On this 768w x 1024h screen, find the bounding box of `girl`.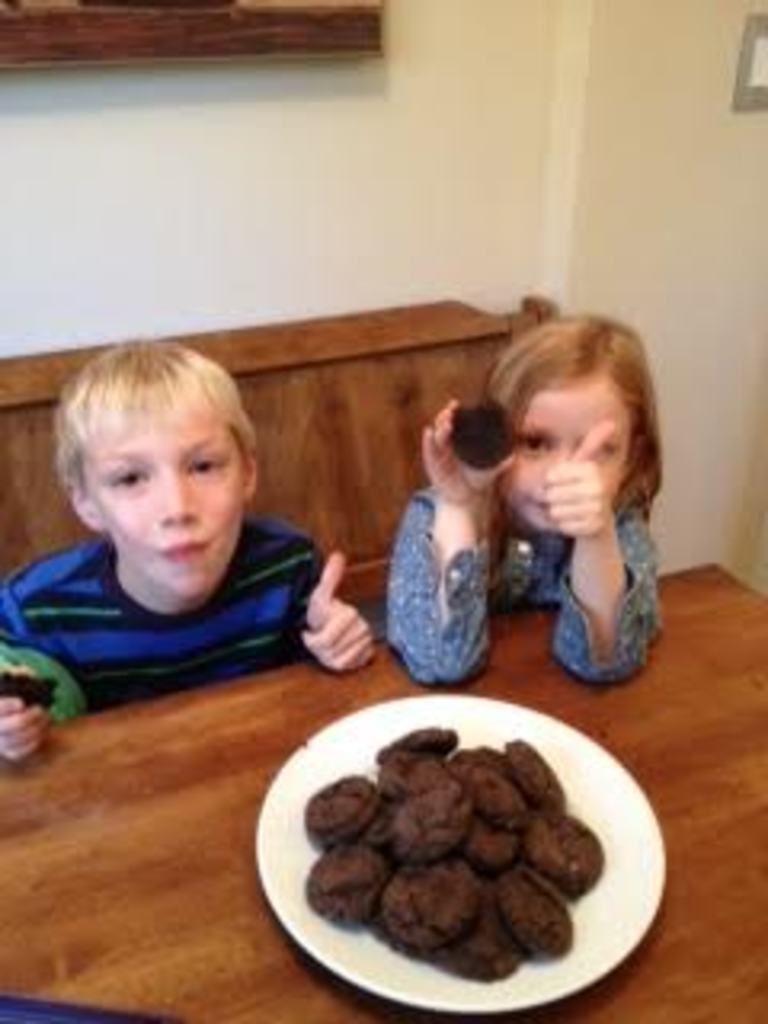
Bounding box: x1=368, y1=314, x2=675, y2=698.
